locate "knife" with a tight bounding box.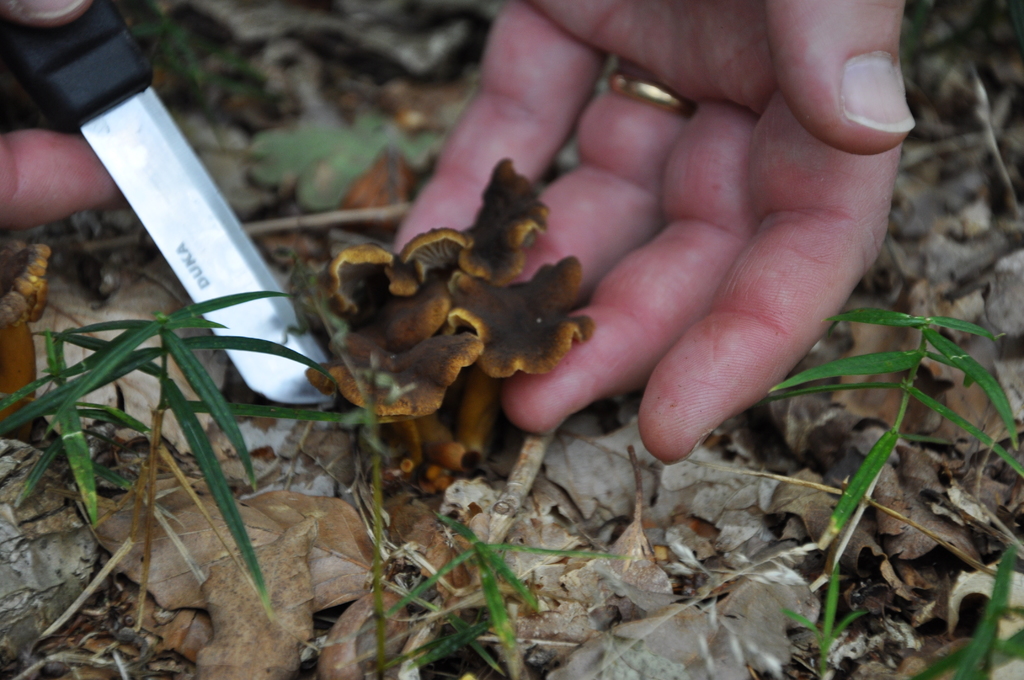
box=[3, 0, 341, 401].
